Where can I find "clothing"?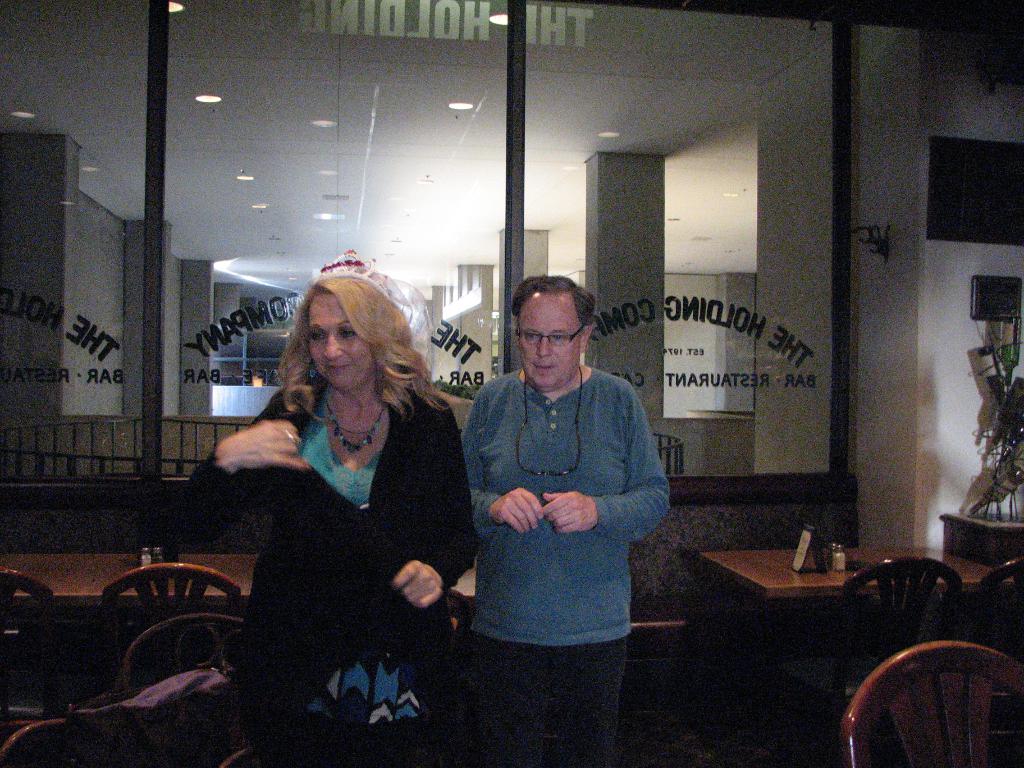
You can find it at bbox(441, 327, 675, 668).
